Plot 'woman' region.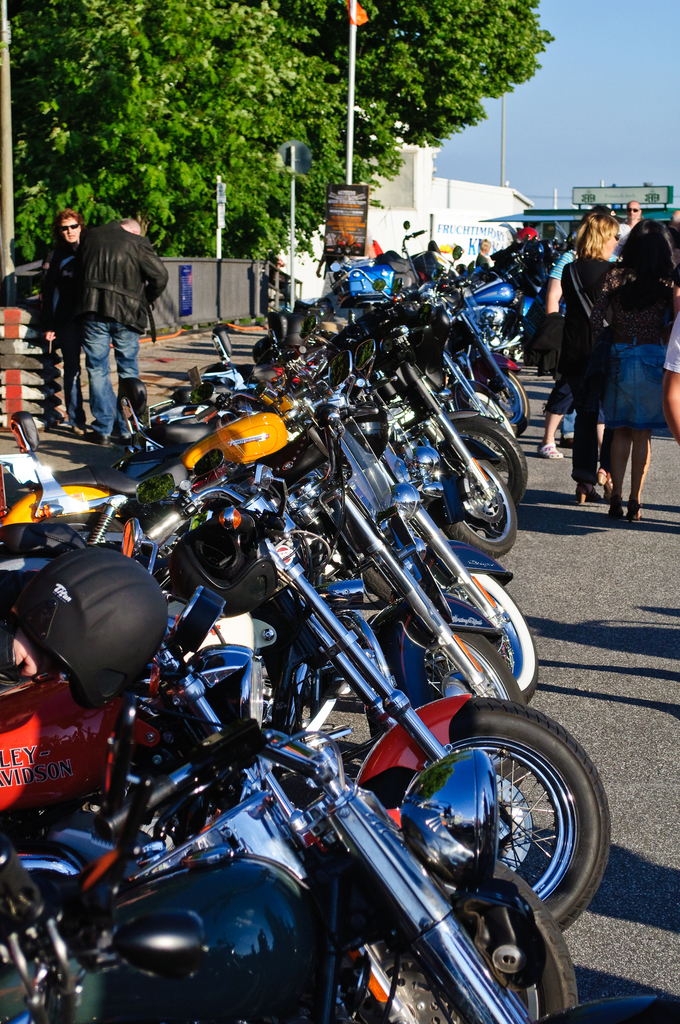
Plotted at region(473, 240, 492, 268).
